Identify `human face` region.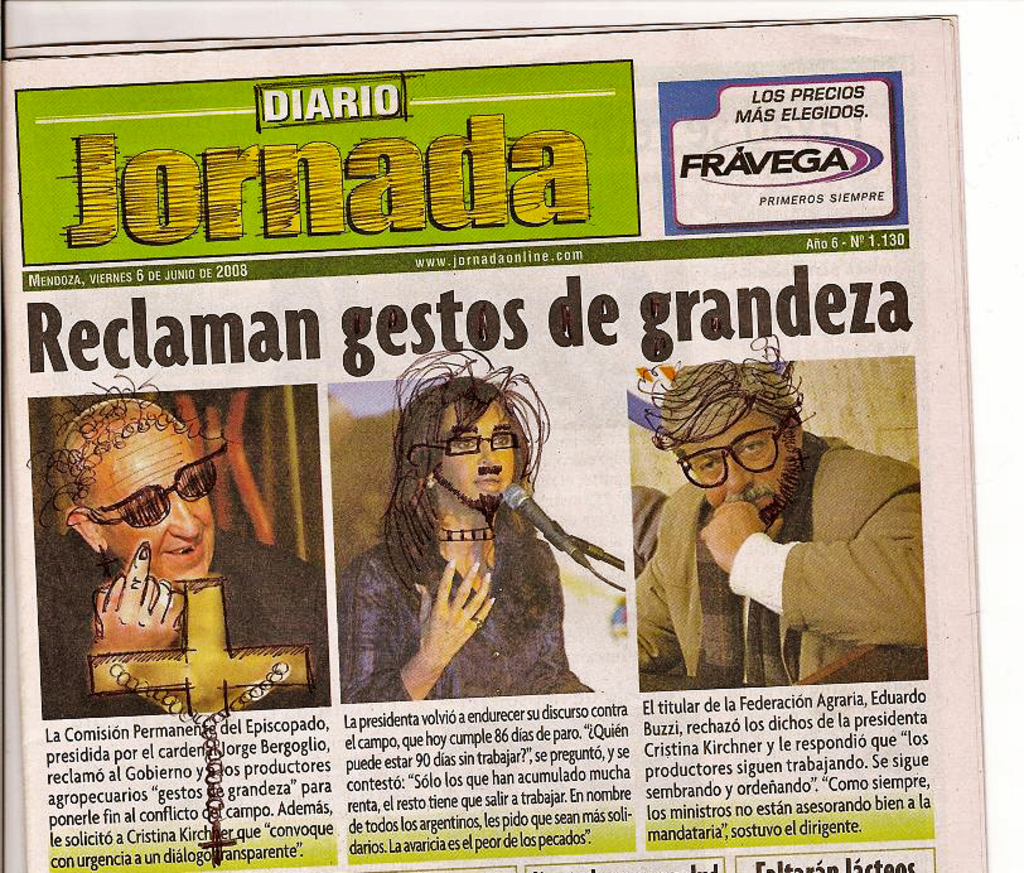
Region: x1=87, y1=424, x2=216, y2=593.
